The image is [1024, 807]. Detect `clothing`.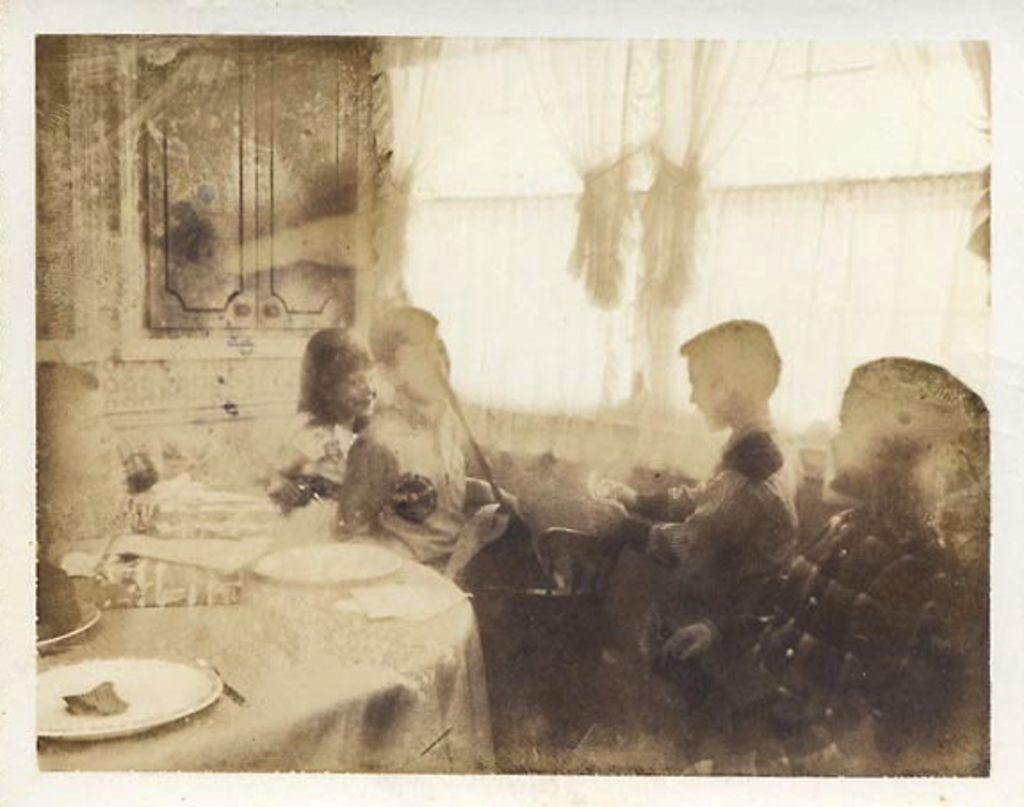
Detection: detection(338, 397, 458, 752).
